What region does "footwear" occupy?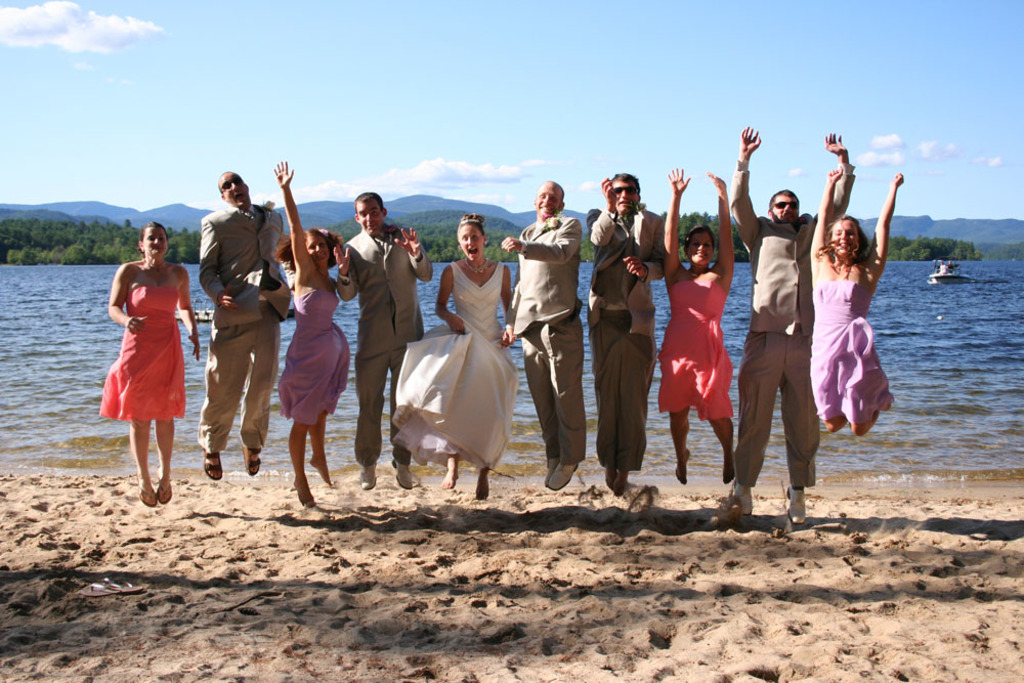
crop(550, 462, 582, 490).
